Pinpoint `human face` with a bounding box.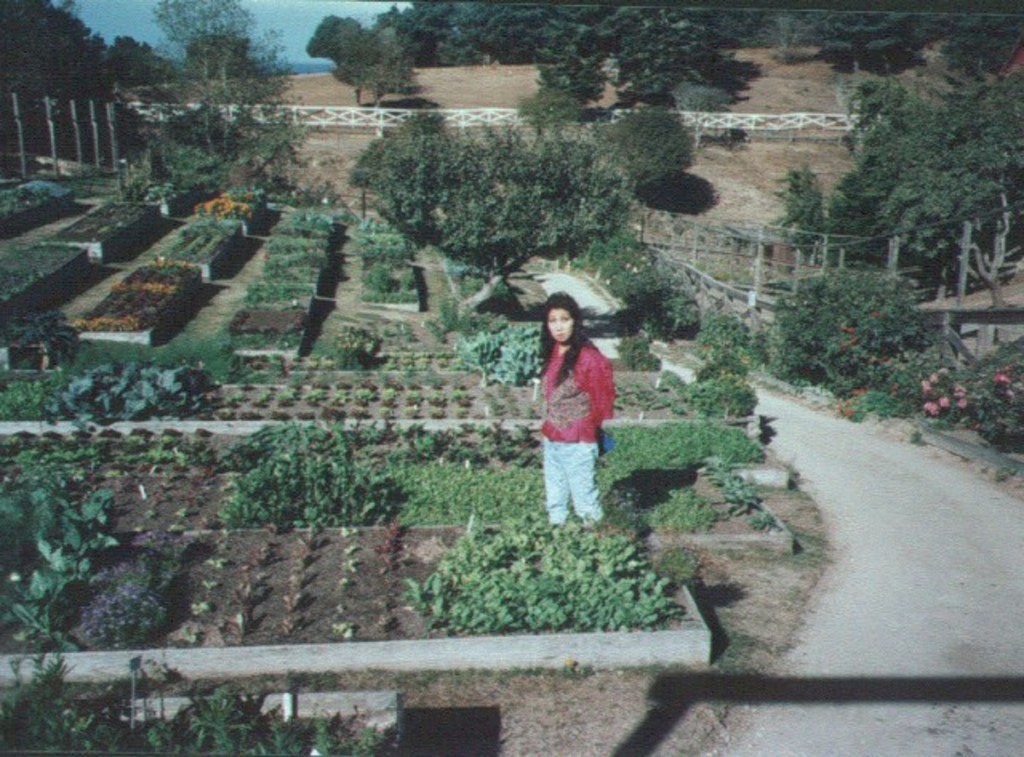
x1=547, y1=310, x2=574, y2=347.
